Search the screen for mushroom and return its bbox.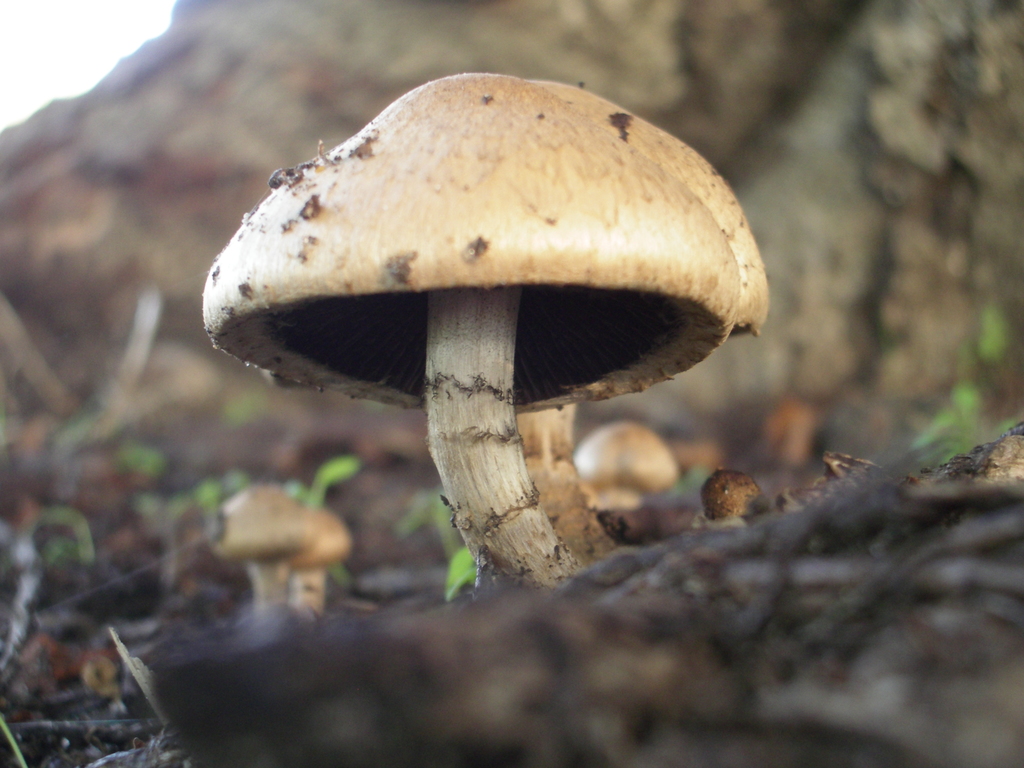
Found: {"left": 282, "top": 506, "right": 355, "bottom": 618}.
